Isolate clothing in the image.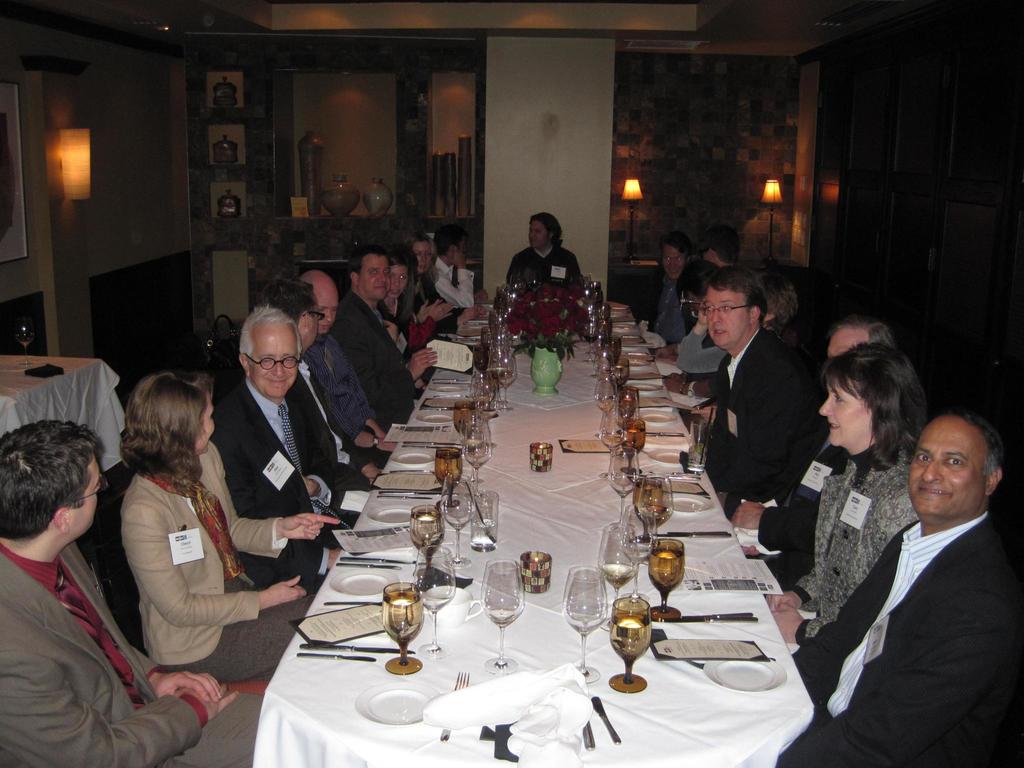
Isolated region: 306:343:389:449.
